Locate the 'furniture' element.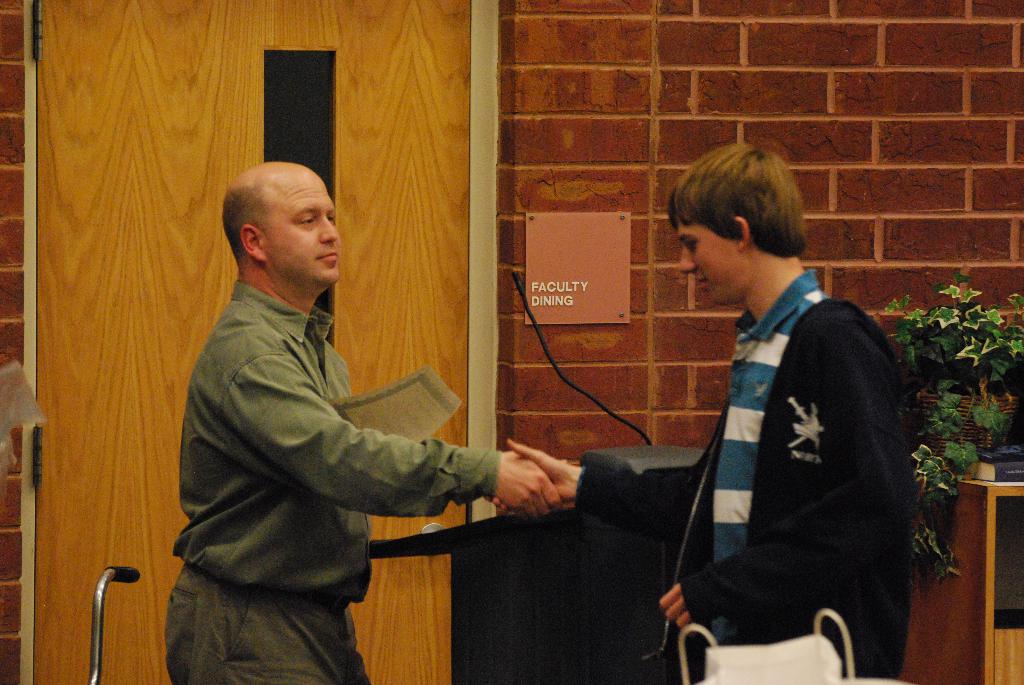
Element bbox: <bbox>894, 469, 1023, 684</bbox>.
